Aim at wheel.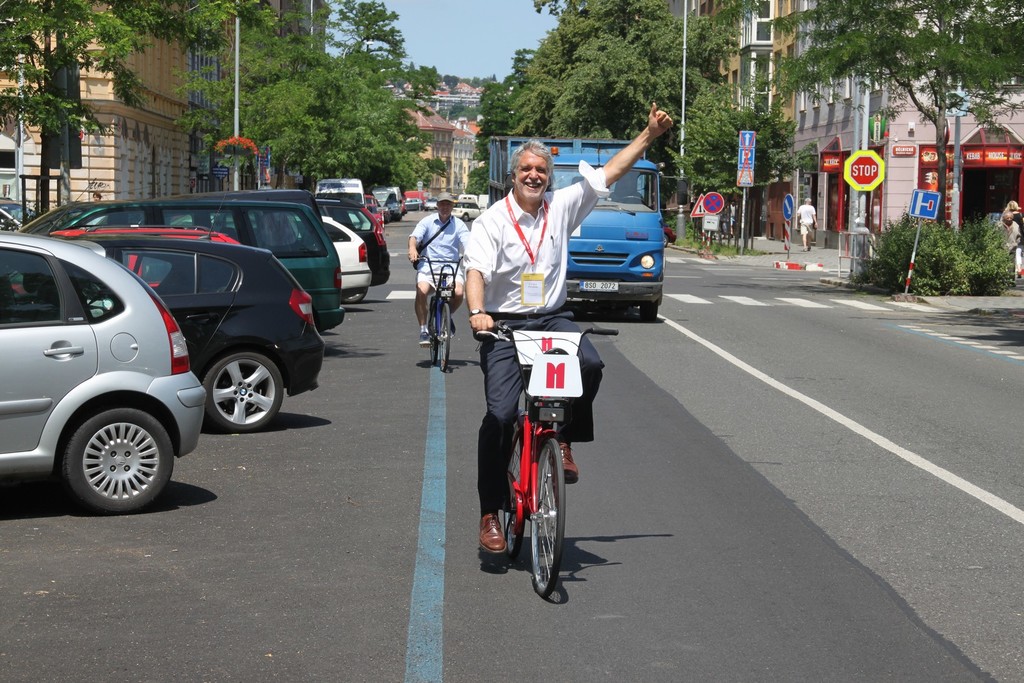
Aimed at bbox=[199, 346, 274, 435].
